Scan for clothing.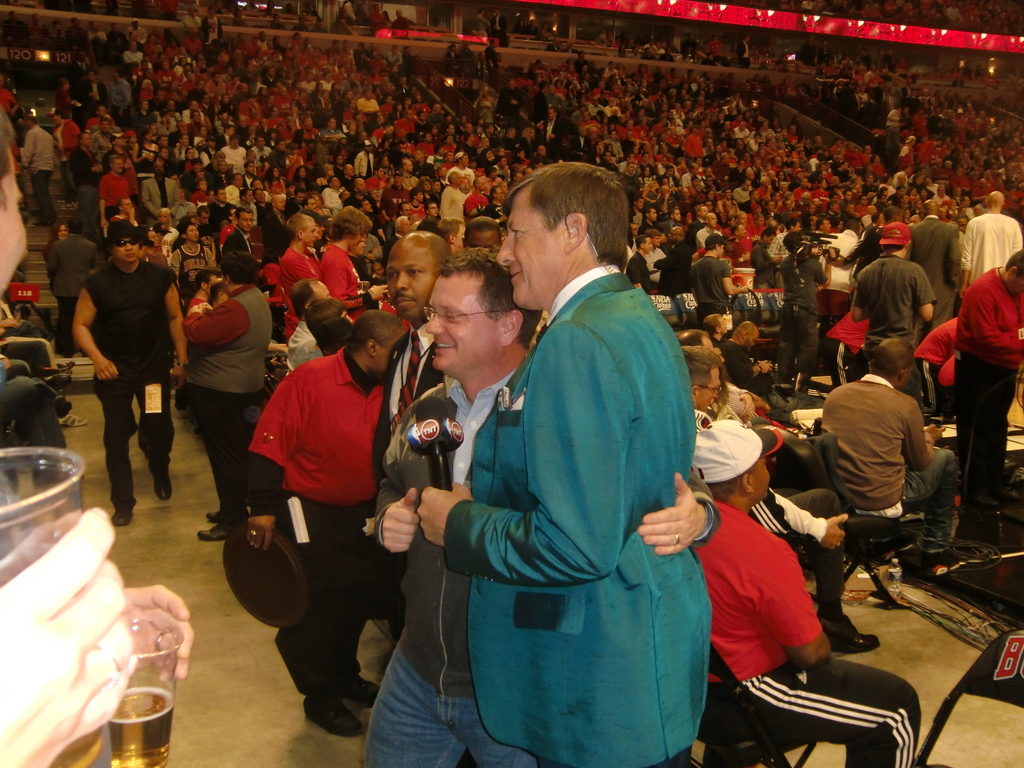
Scan result: box(365, 358, 552, 767).
